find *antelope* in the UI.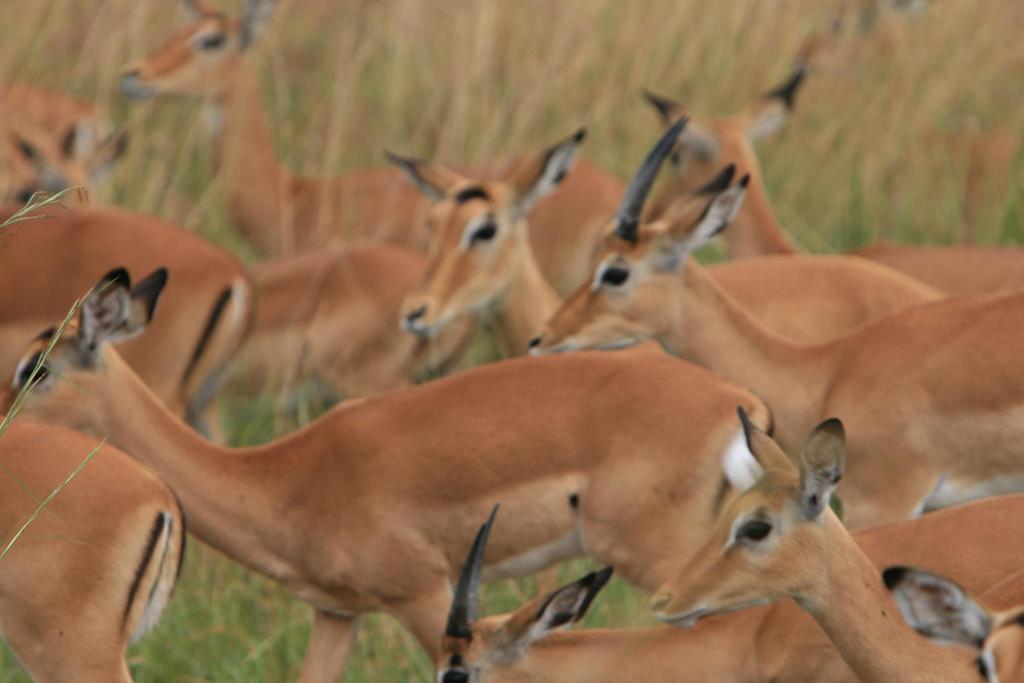
UI element at left=527, top=118, right=1020, bottom=539.
